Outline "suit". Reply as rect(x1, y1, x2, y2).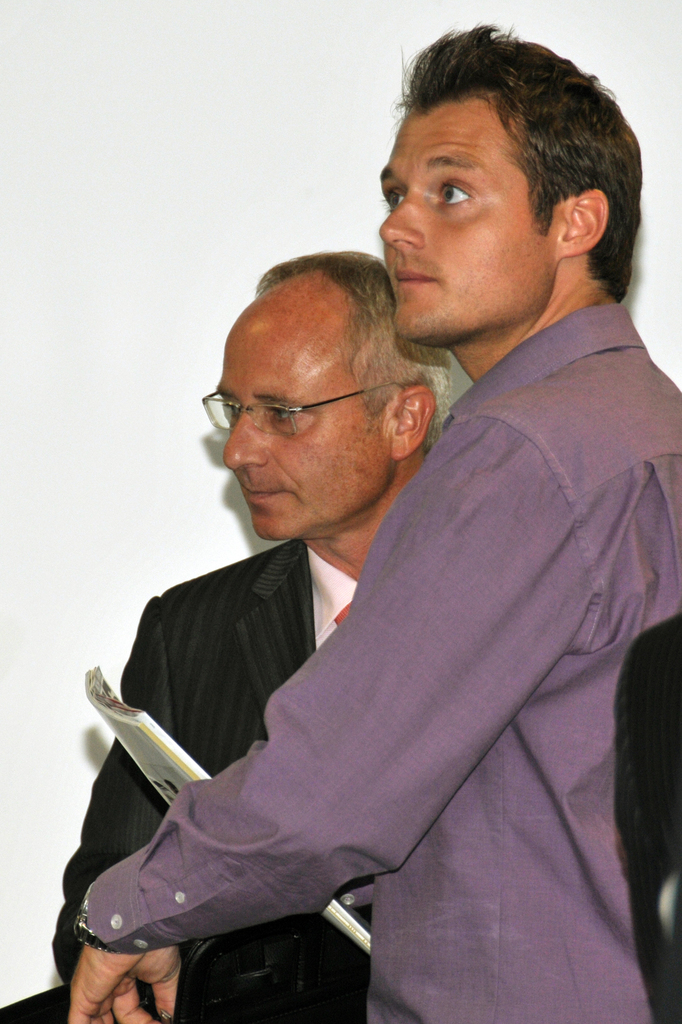
rect(0, 539, 374, 1023).
